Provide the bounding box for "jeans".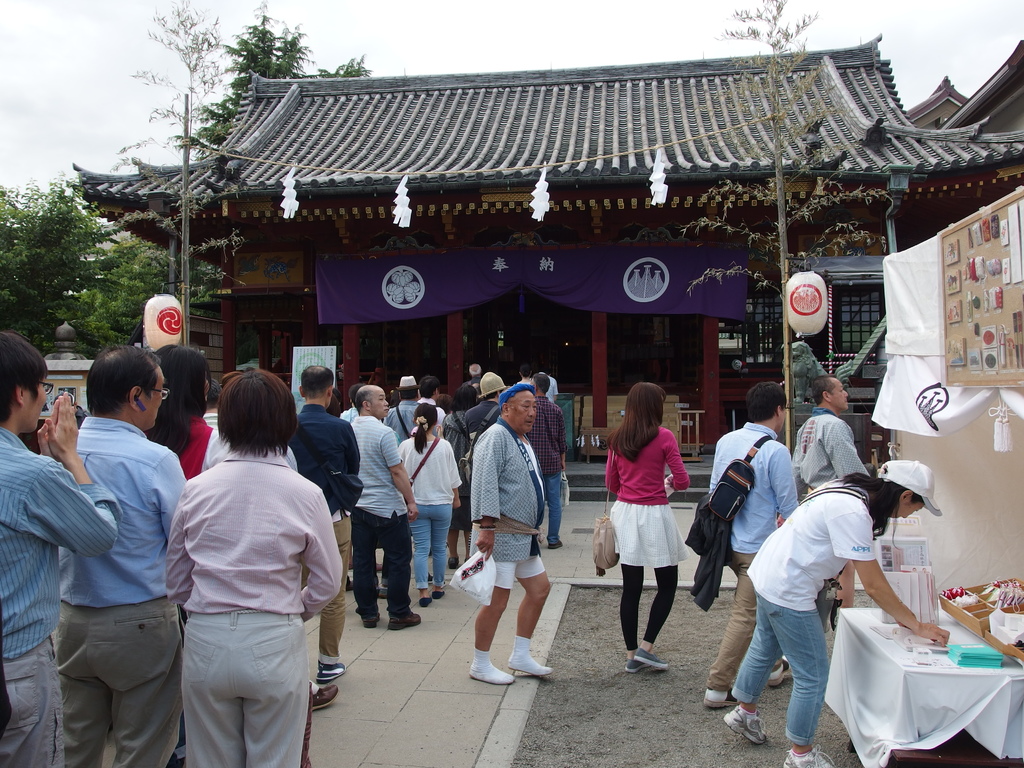
(186,607,307,767).
